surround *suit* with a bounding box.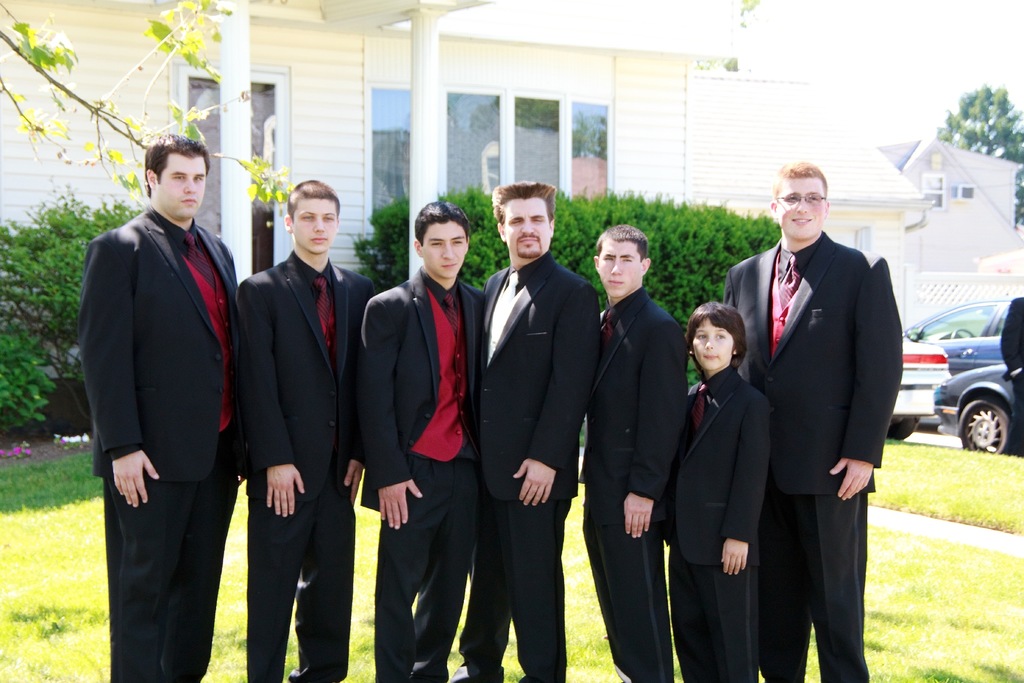
box(663, 363, 769, 682).
